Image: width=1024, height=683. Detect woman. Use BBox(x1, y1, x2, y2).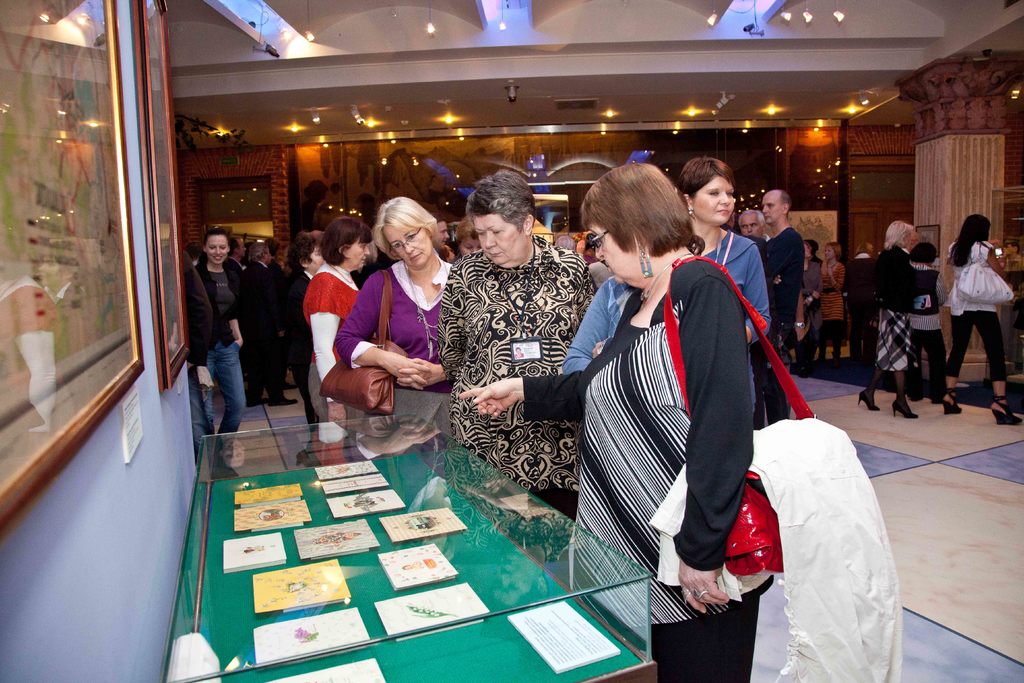
BBox(193, 226, 245, 484).
